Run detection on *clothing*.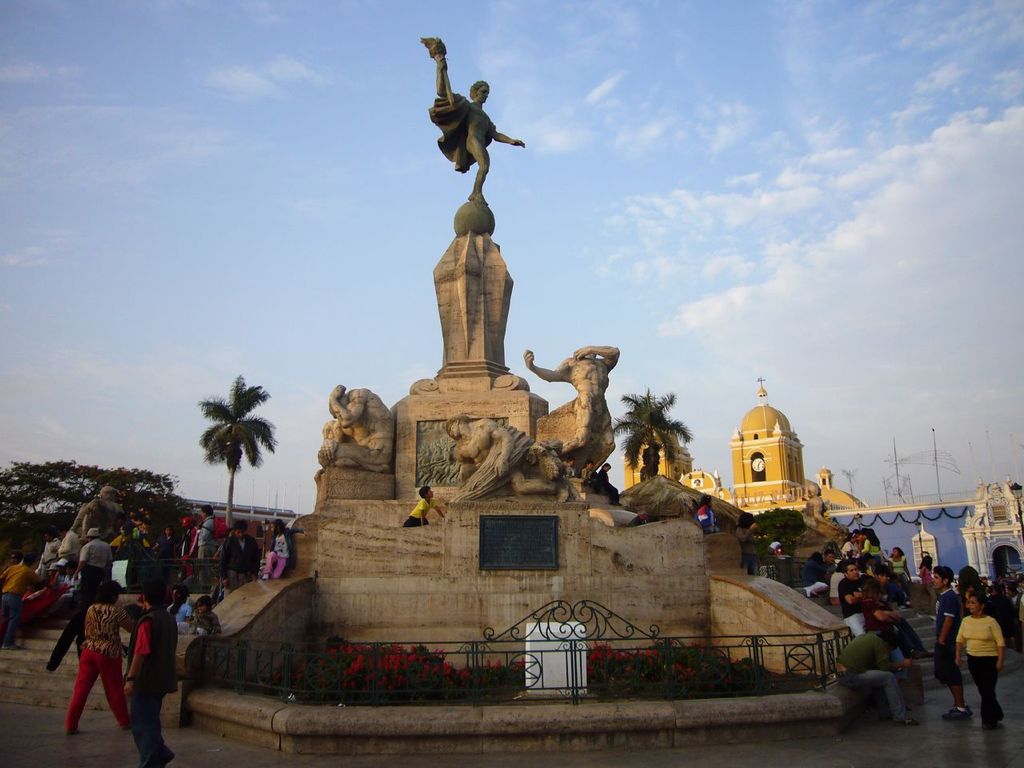
Result: bbox=[946, 596, 1014, 723].
